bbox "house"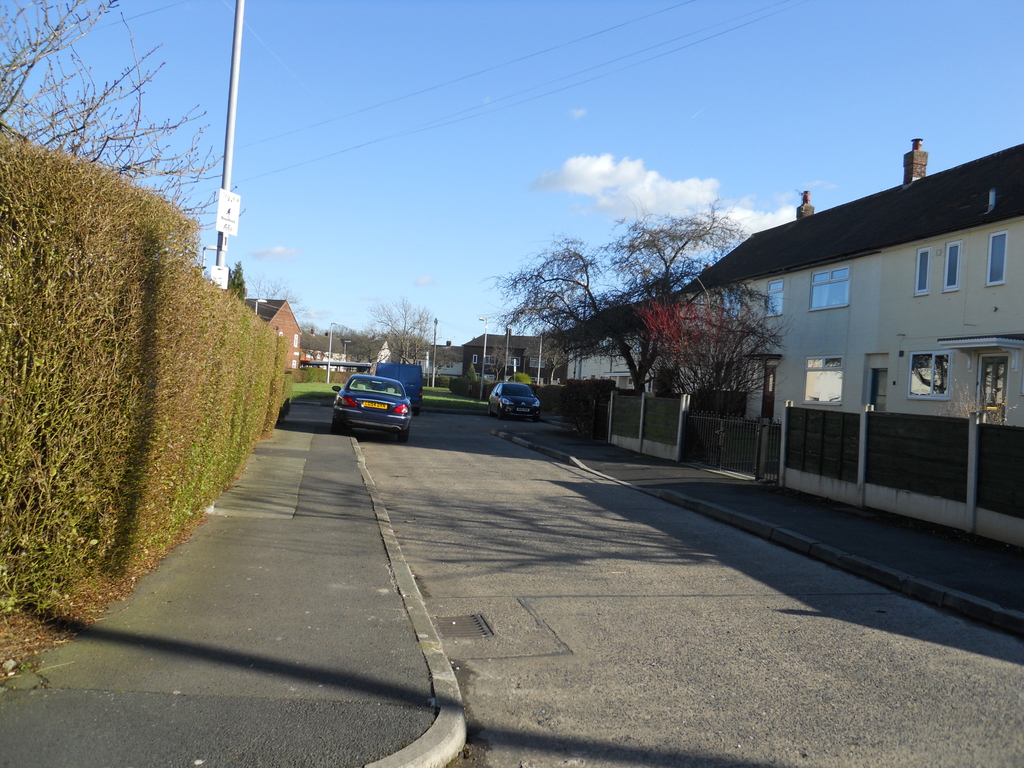
left=644, top=124, right=1005, bottom=499
